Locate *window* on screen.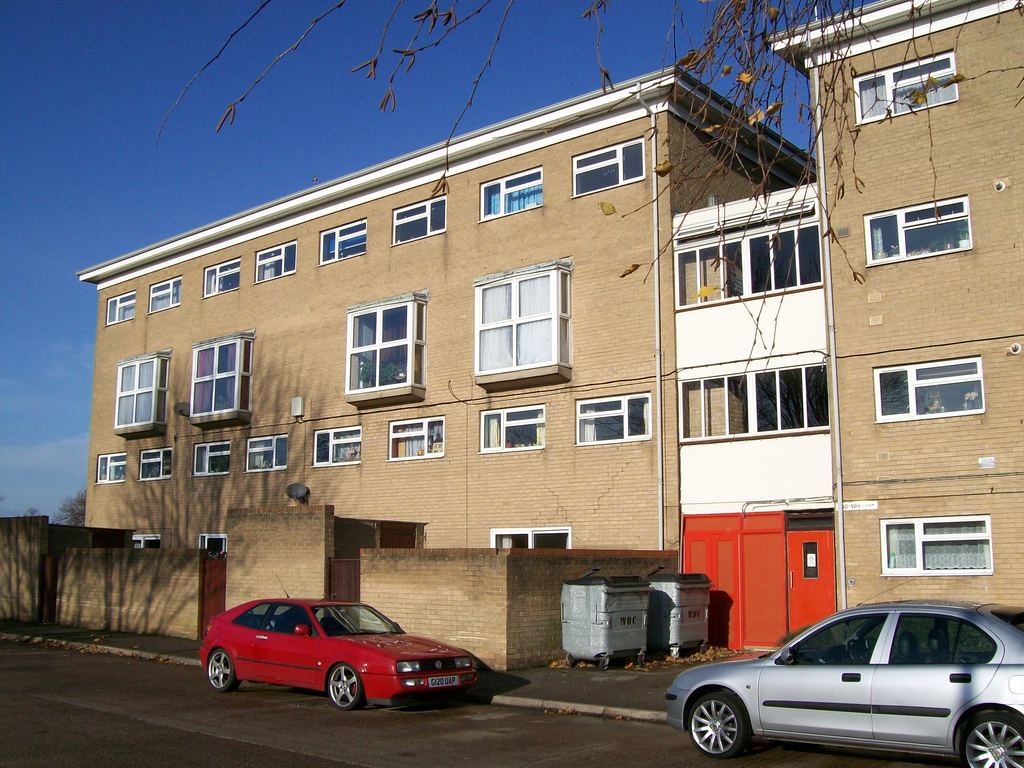
On screen at left=199, top=531, right=227, bottom=564.
